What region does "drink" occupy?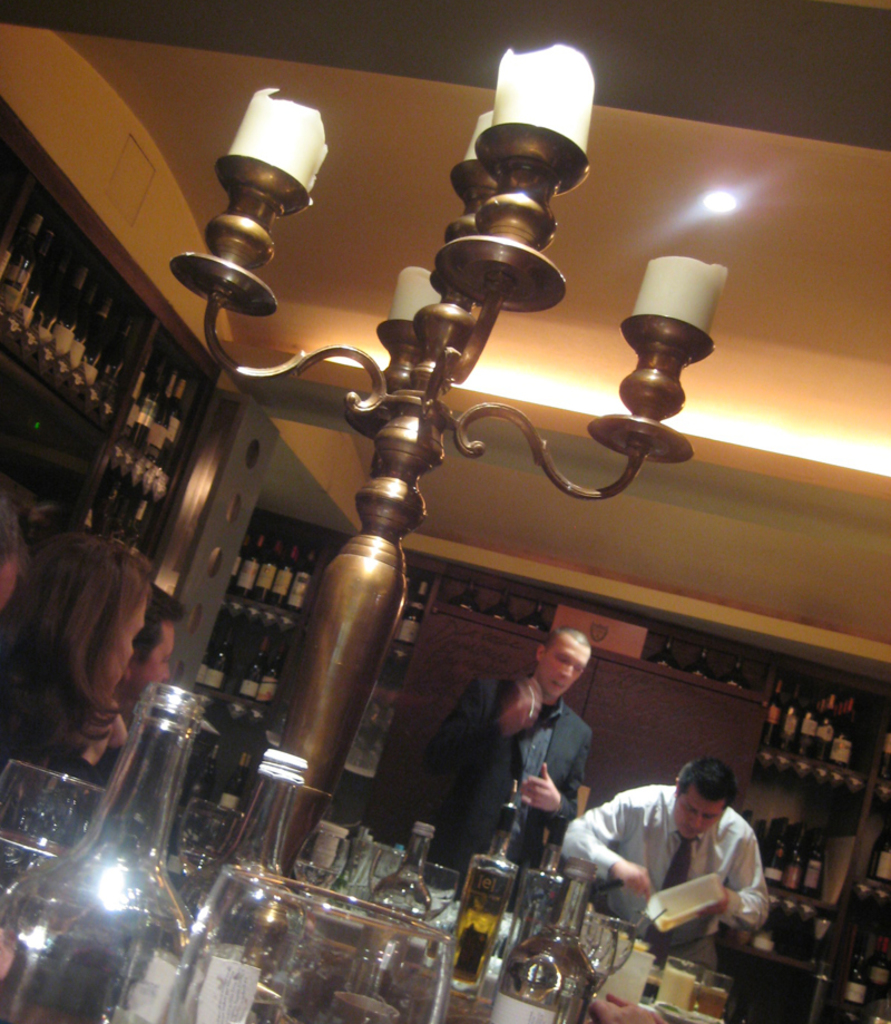
{"x1": 160, "y1": 376, "x2": 185, "y2": 467}.
